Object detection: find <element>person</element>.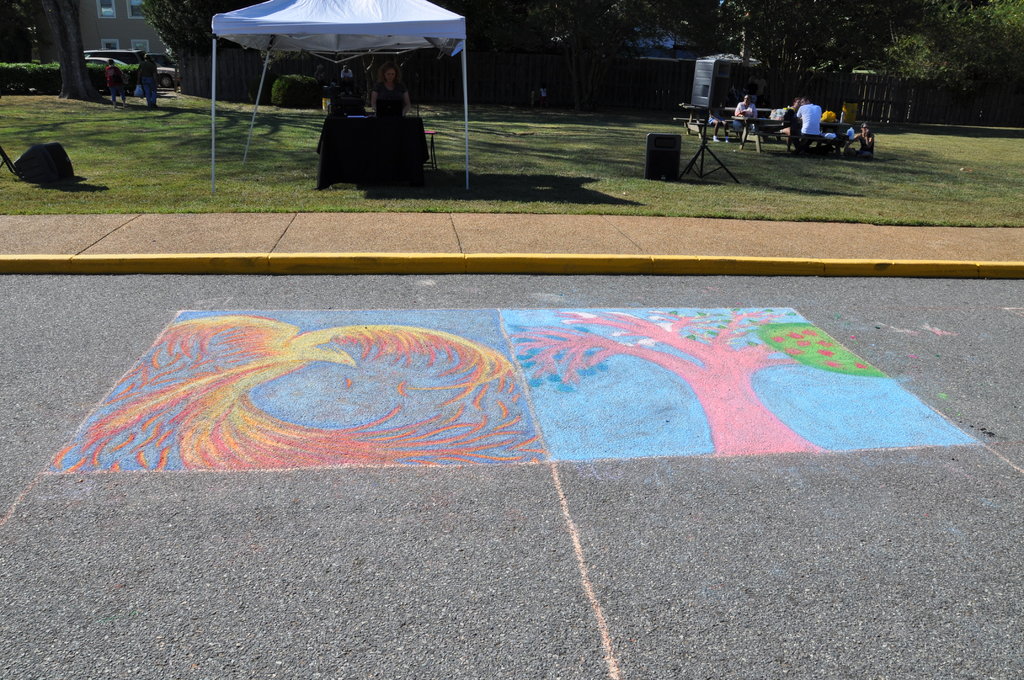
box=[778, 95, 822, 138].
